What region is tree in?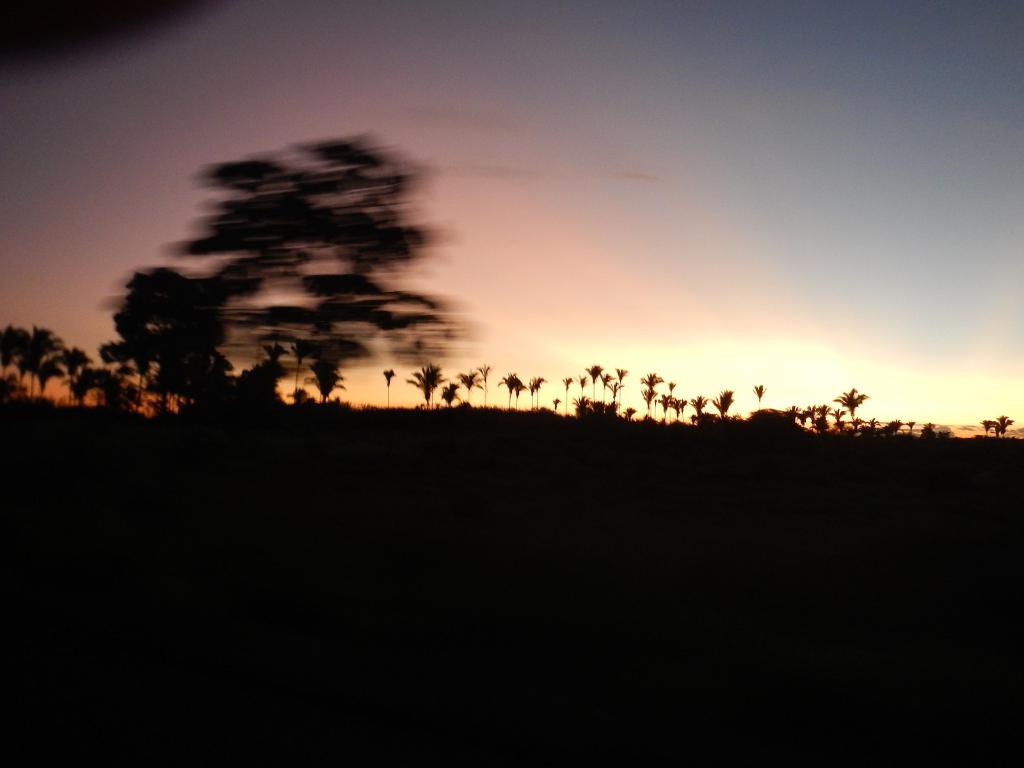
313, 352, 346, 402.
